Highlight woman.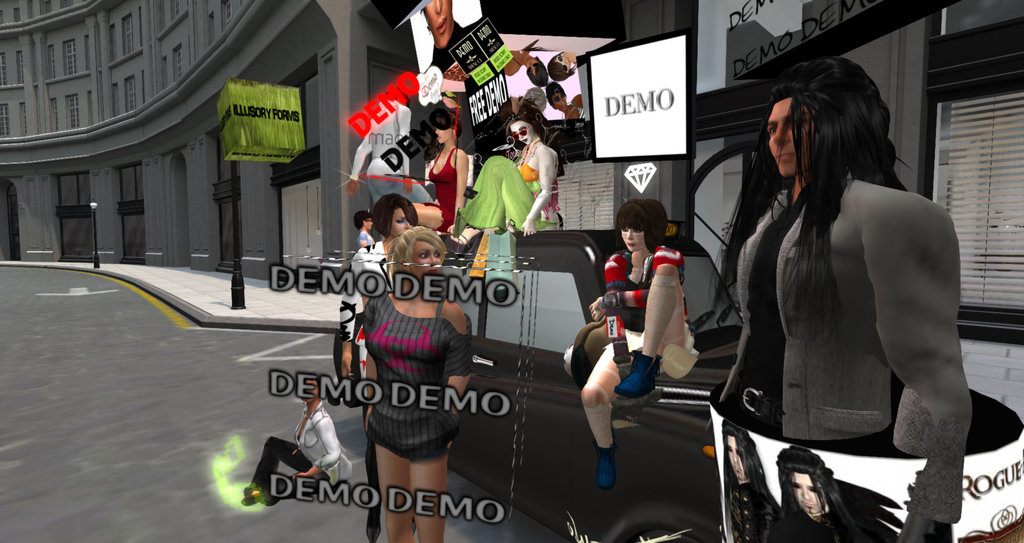
Highlighted region: bbox=(546, 46, 581, 82).
